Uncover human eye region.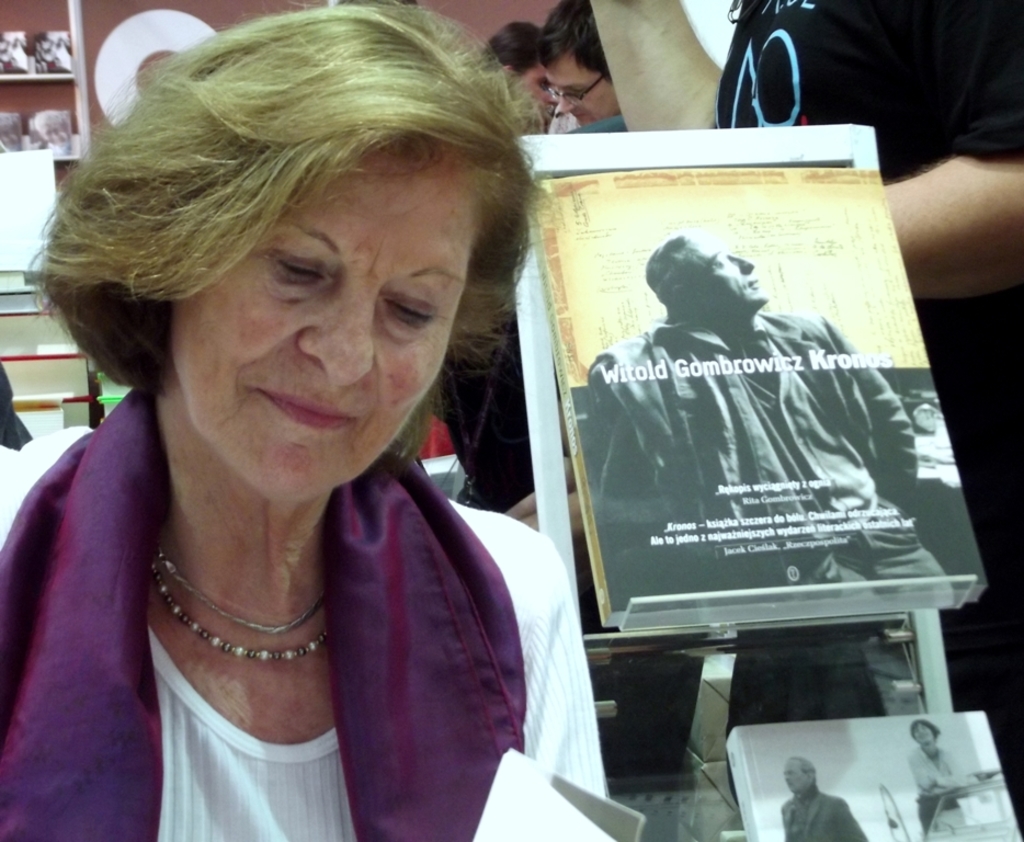
Uncovered: [x1=259, y1=238, x2=341, y2=306].
